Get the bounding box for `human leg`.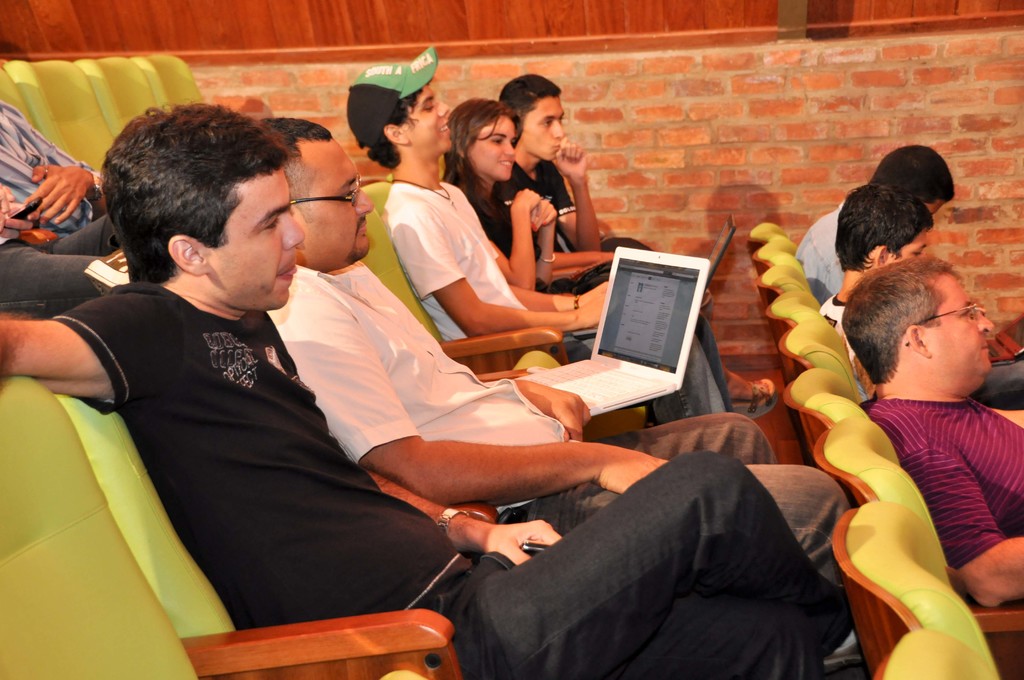
(left=440, top=464, right=841, bottom=679).
